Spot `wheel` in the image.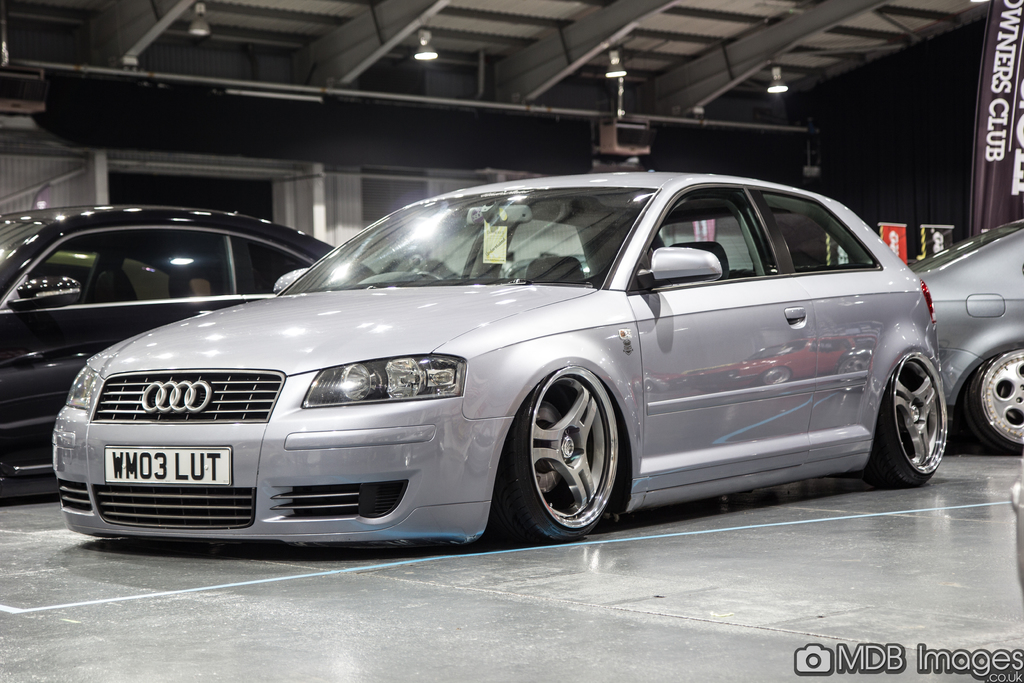
`wheel` found at bbox=[509, 357, 630, 543].
